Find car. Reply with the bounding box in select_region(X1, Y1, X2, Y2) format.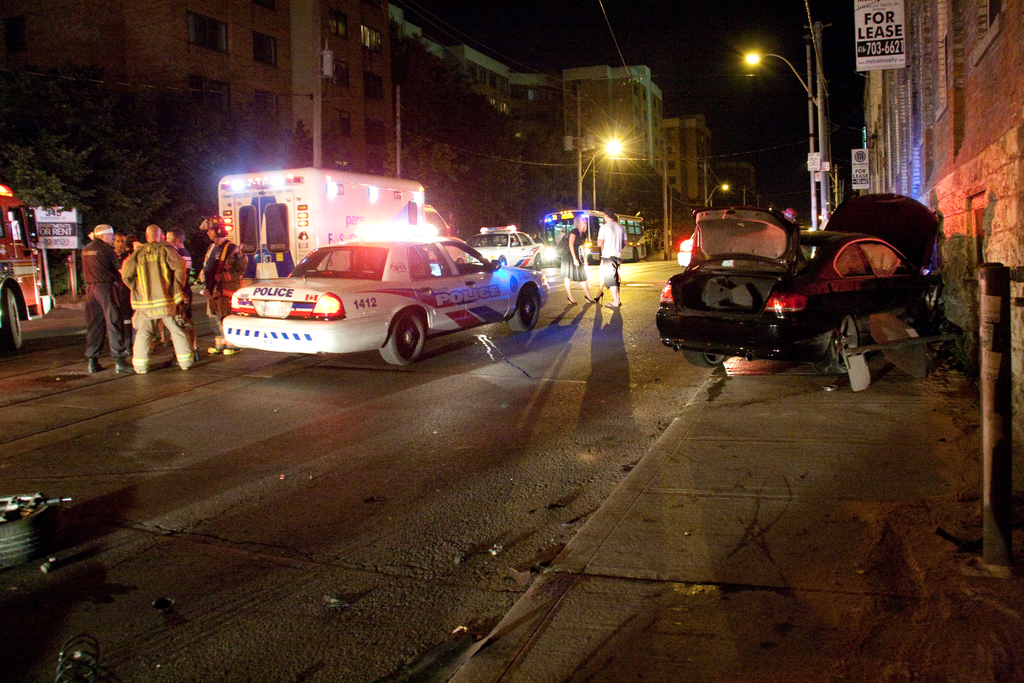
select_region(215, 218, 547, 378).
